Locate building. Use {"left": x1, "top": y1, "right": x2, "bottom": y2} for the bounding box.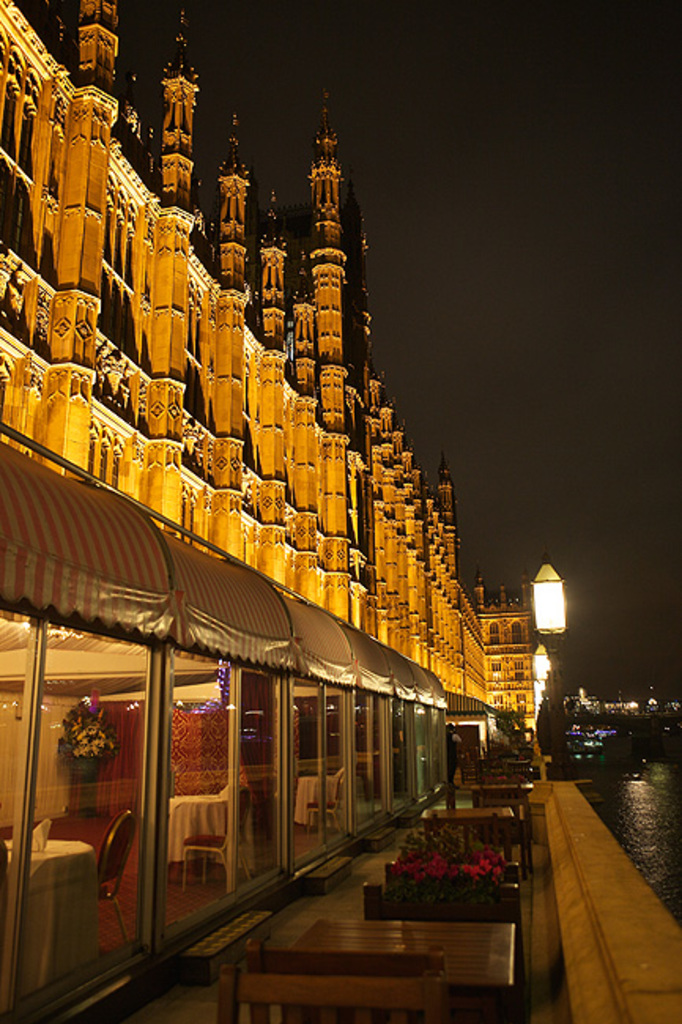
{"left": 477, "top": 575, "right": 536, "bottom": 734}.
